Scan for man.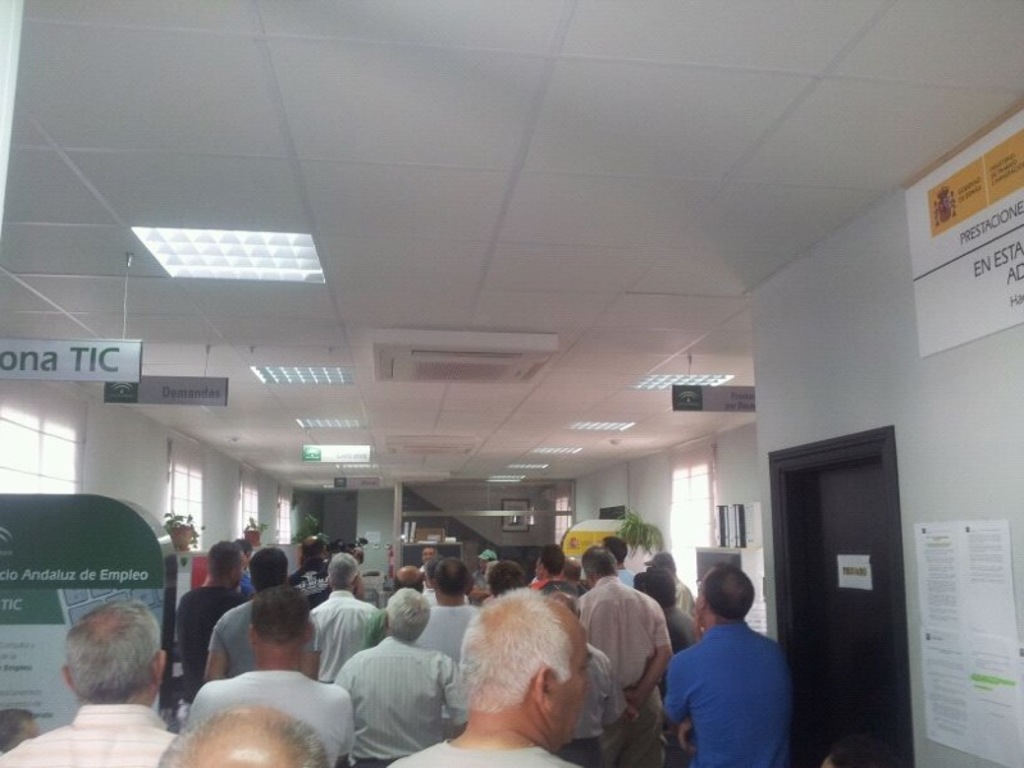
Scan result: {"left": 666, "top": 564, "right": 792, "bottom": 767}.
